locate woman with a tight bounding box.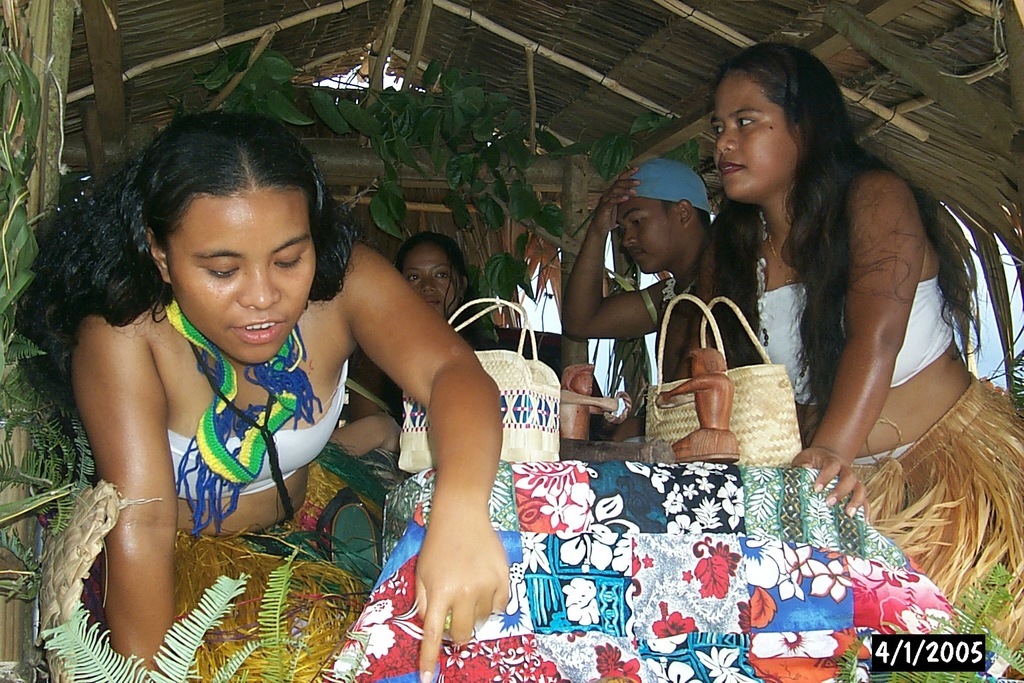
x1=705 y1=27 x2=992 y2=598.
